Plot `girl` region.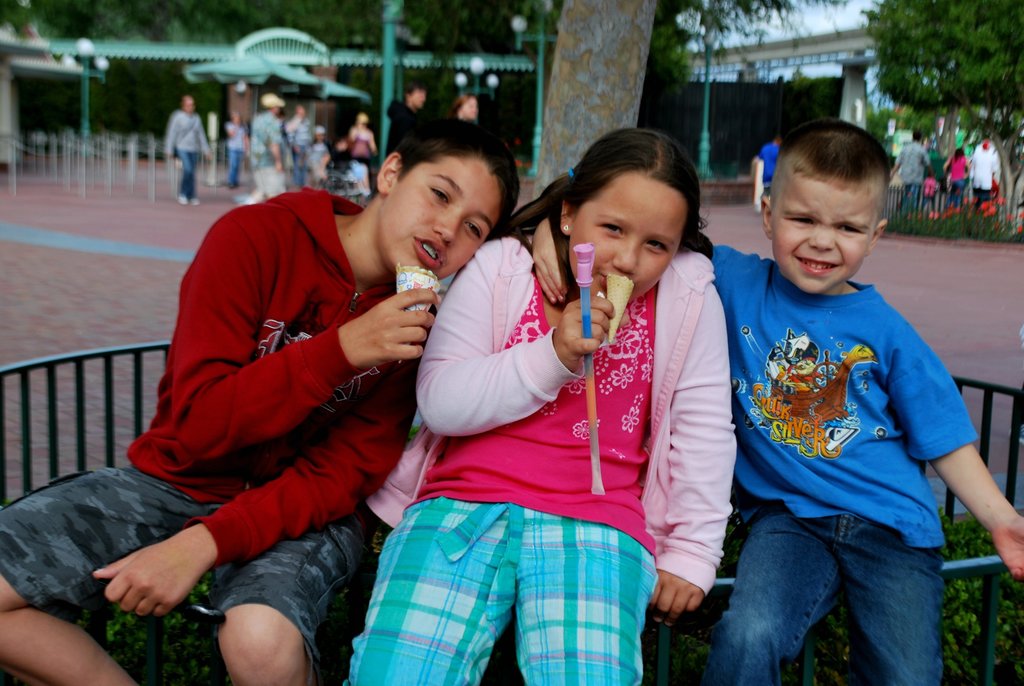
Plotted at [left=356, top=127, right=740, bottom=682].
